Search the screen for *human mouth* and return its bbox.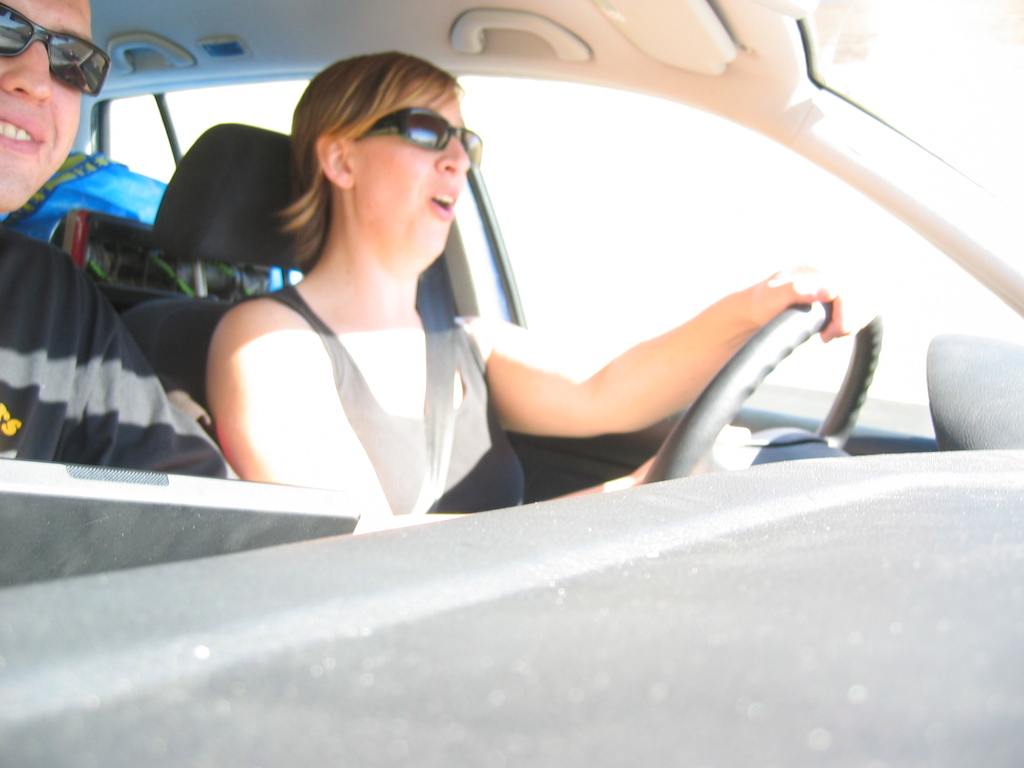
Found: region(0, 110, 44, 154).
